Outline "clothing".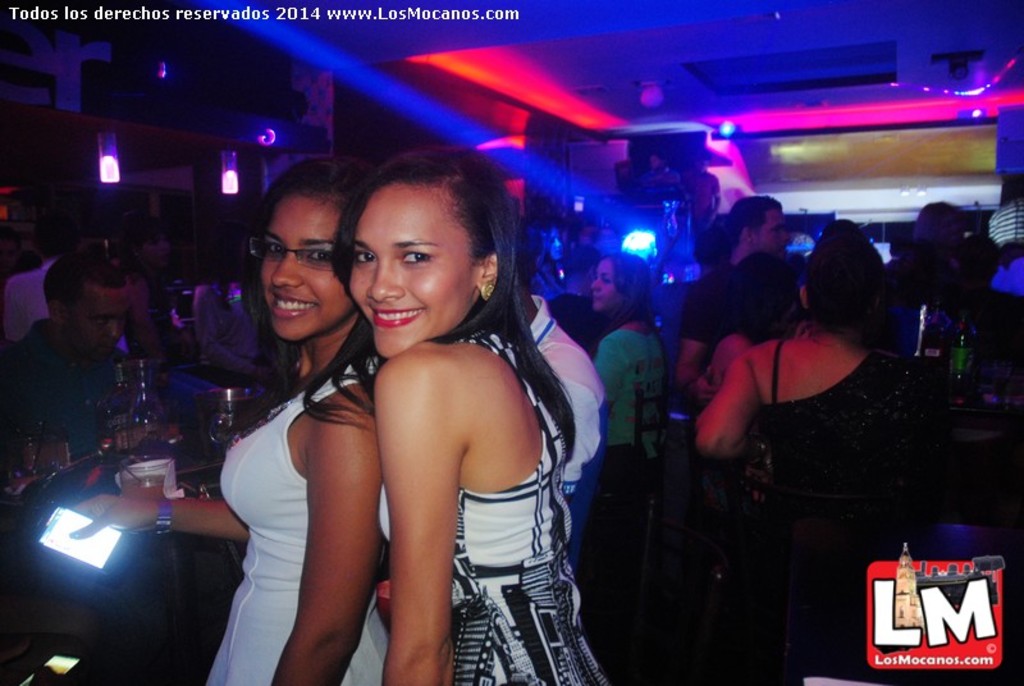
Outline: <region>380, 329, 618, 685</region>.
